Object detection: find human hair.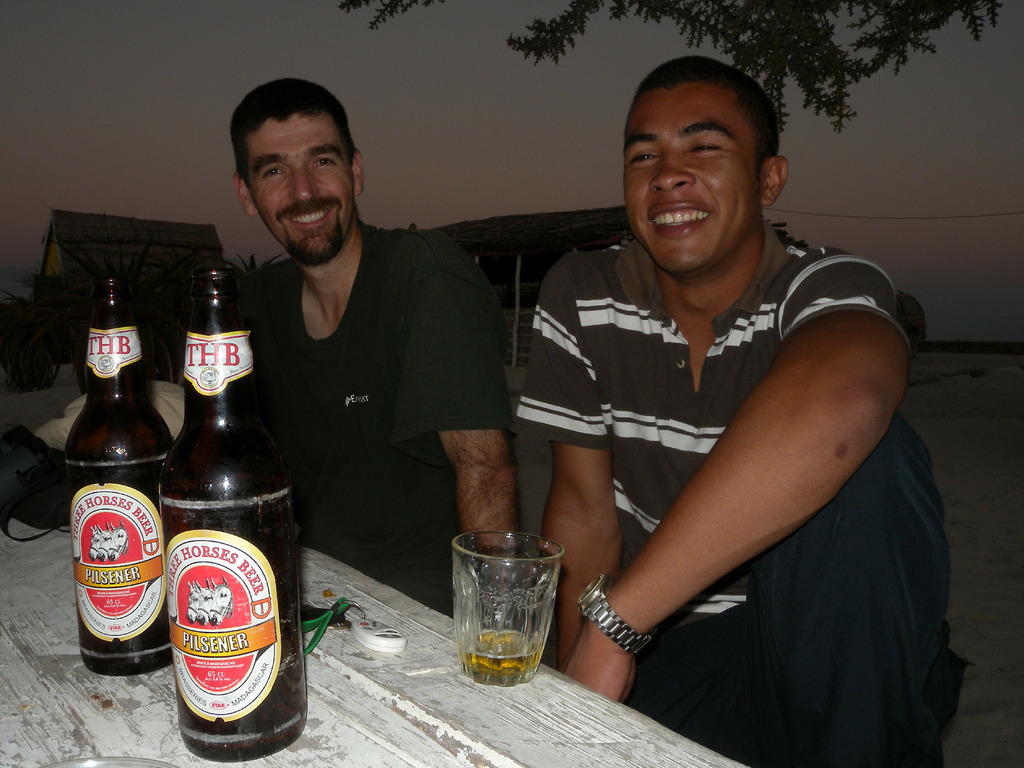
<bbox>224, 86, 355, 200</bbox>.
